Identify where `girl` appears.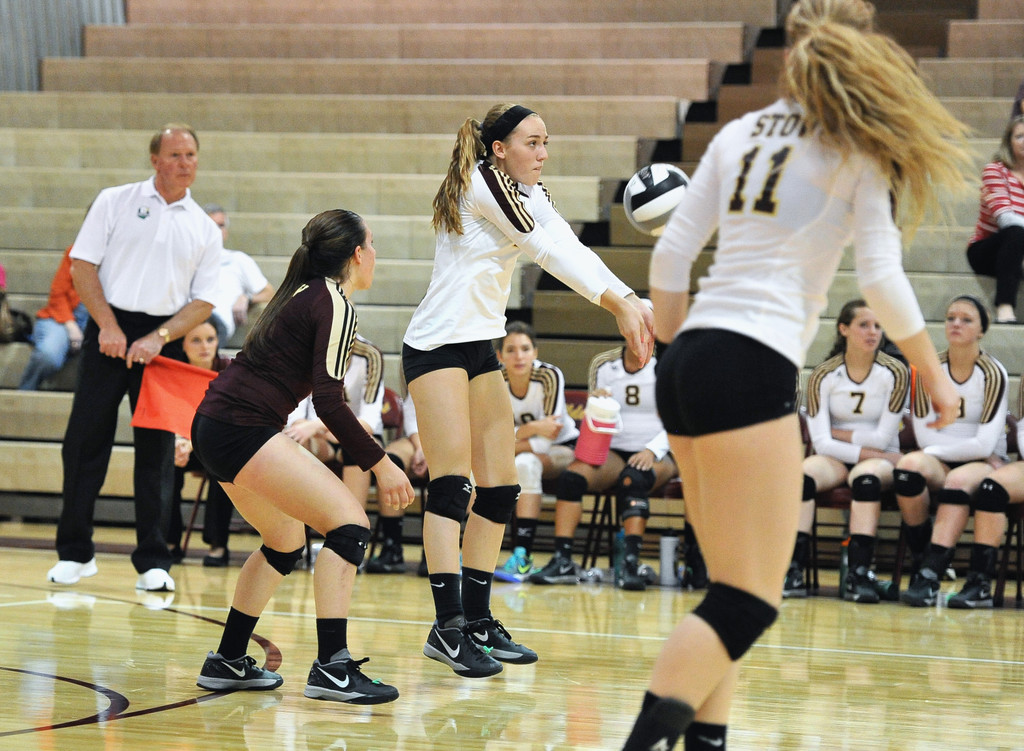
Appears at crop(888, 294, 1012, 610).
